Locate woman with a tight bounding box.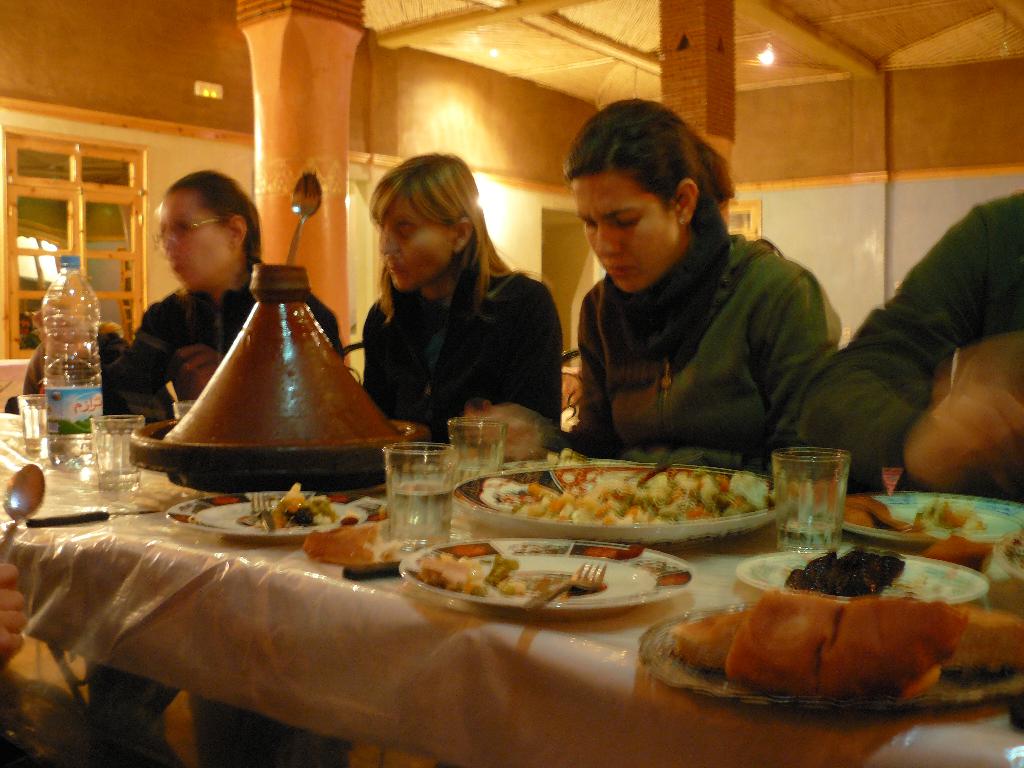
Rect(91, 170, 342, 418).
